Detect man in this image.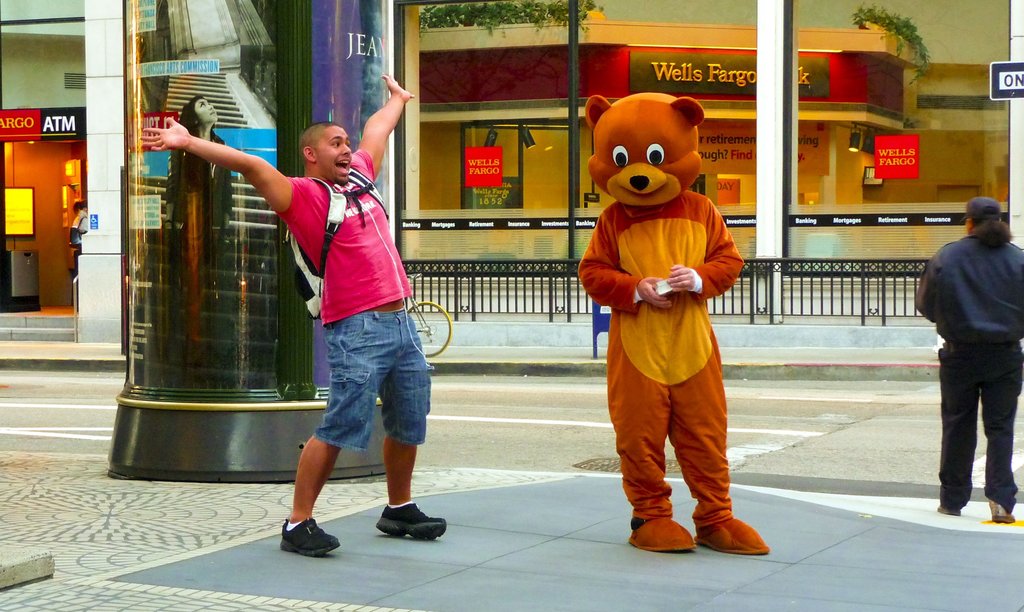
Detection: pyautogui.locateOnScreen(138, 70, 445, 560).
